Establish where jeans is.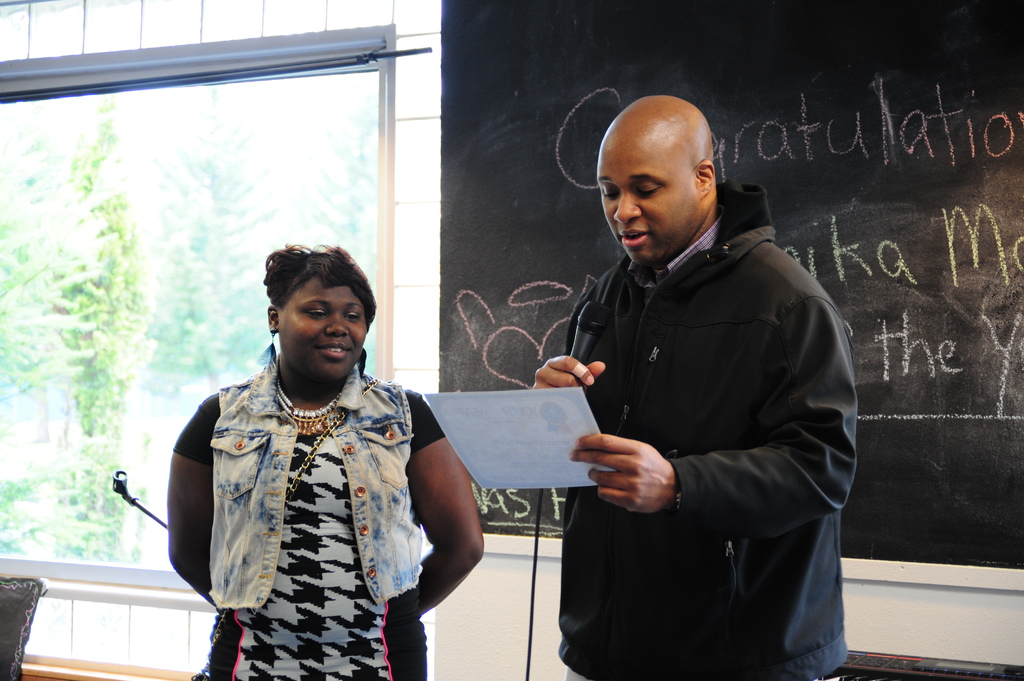
Established at l=205, t=351, r=430, b=601.
